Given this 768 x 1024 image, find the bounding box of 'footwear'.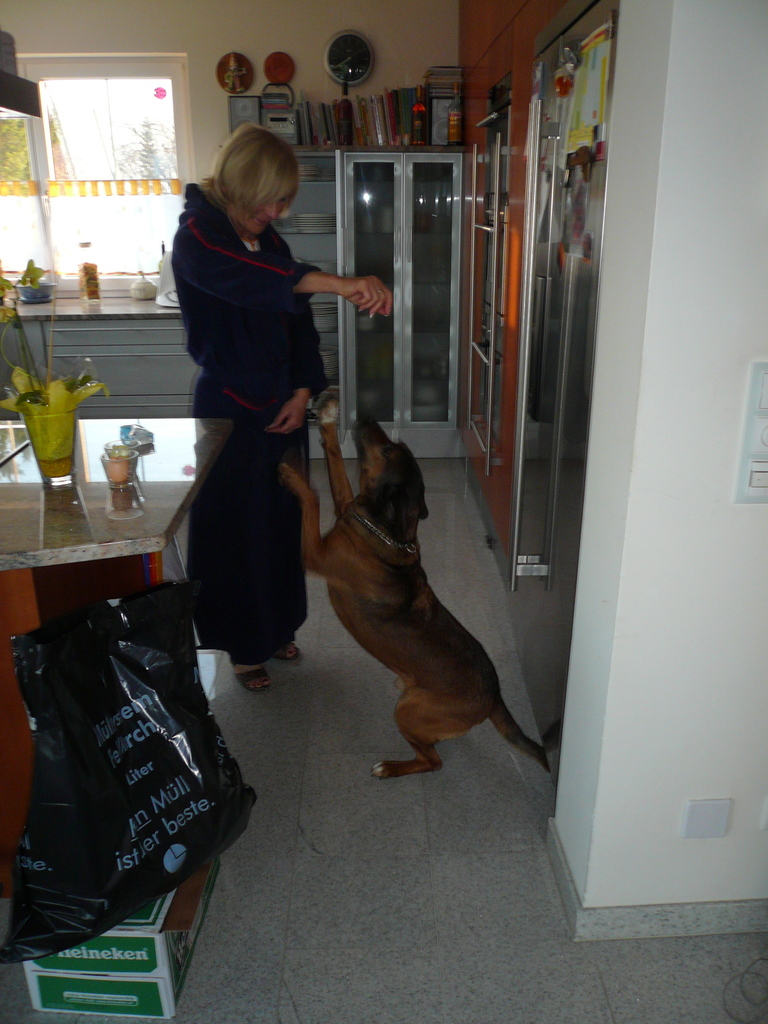
(x1=276, y1=641, x2=298, y2=659).
